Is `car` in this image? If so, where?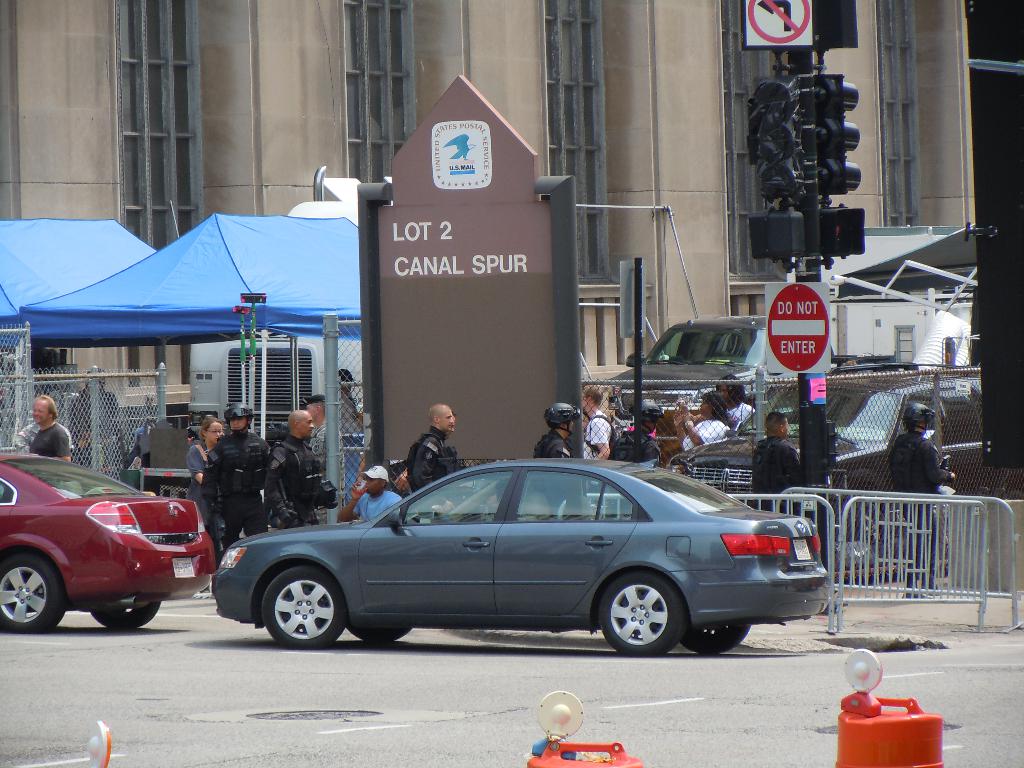
Yes, at 0,449,212,634.
